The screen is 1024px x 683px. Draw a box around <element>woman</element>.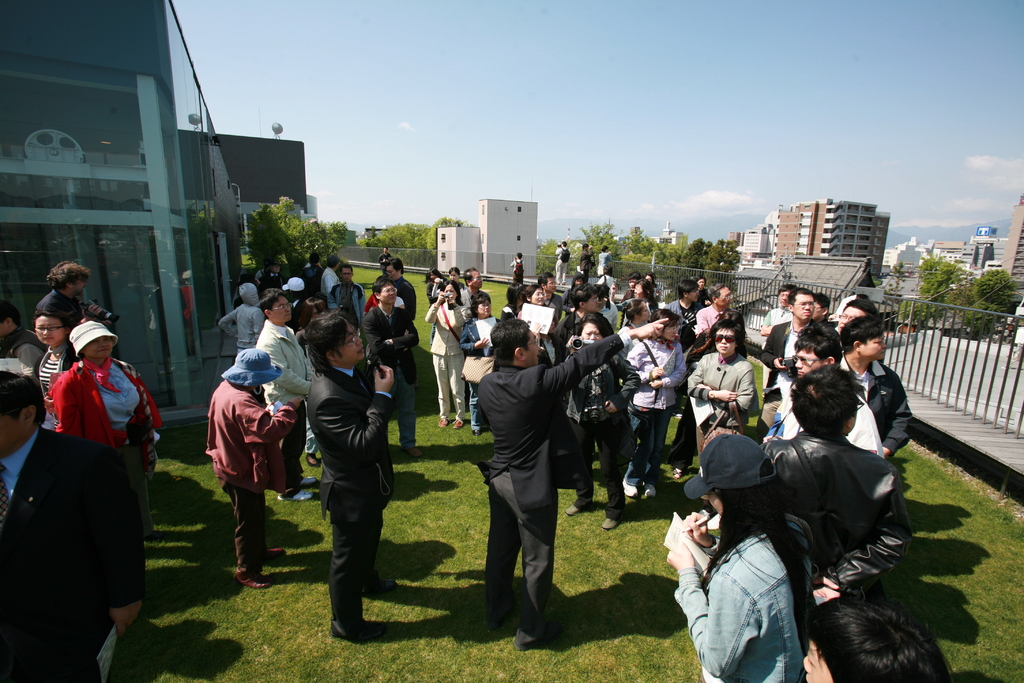
<box>563,310,643,532</box>.
